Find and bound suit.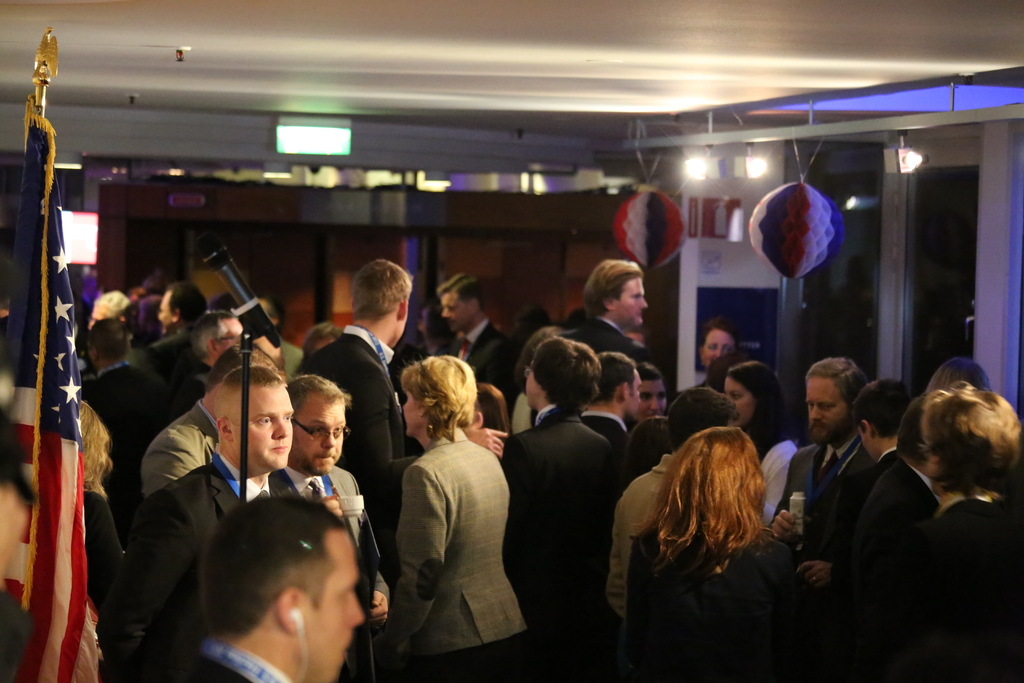
Bound: (273, 465, 391, 682).
